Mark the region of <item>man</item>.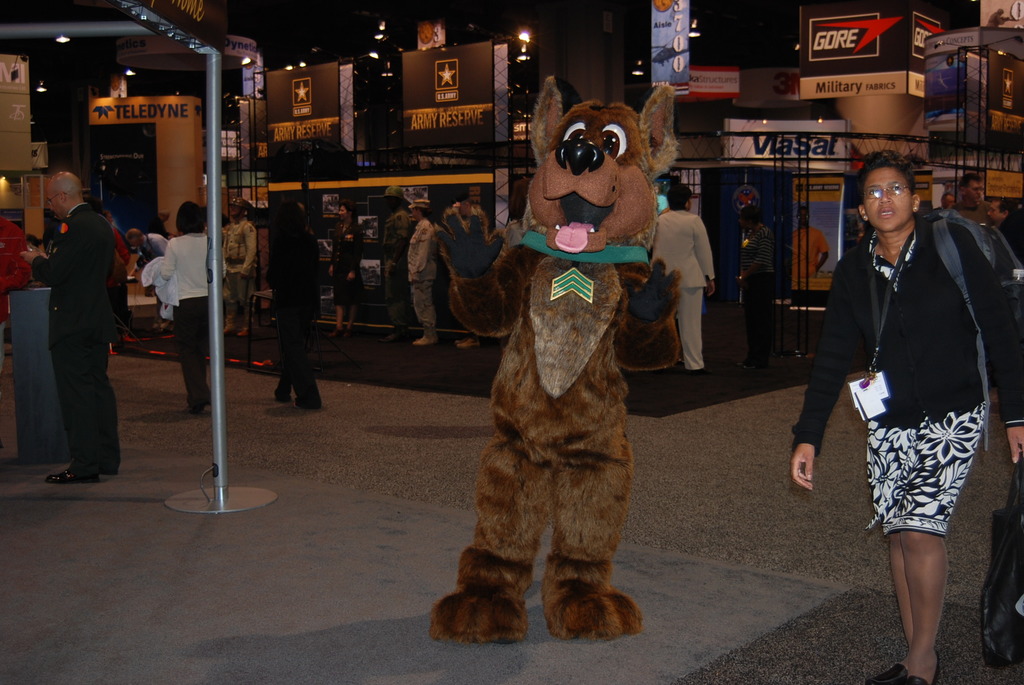
Region: 987:198:1023:276.
